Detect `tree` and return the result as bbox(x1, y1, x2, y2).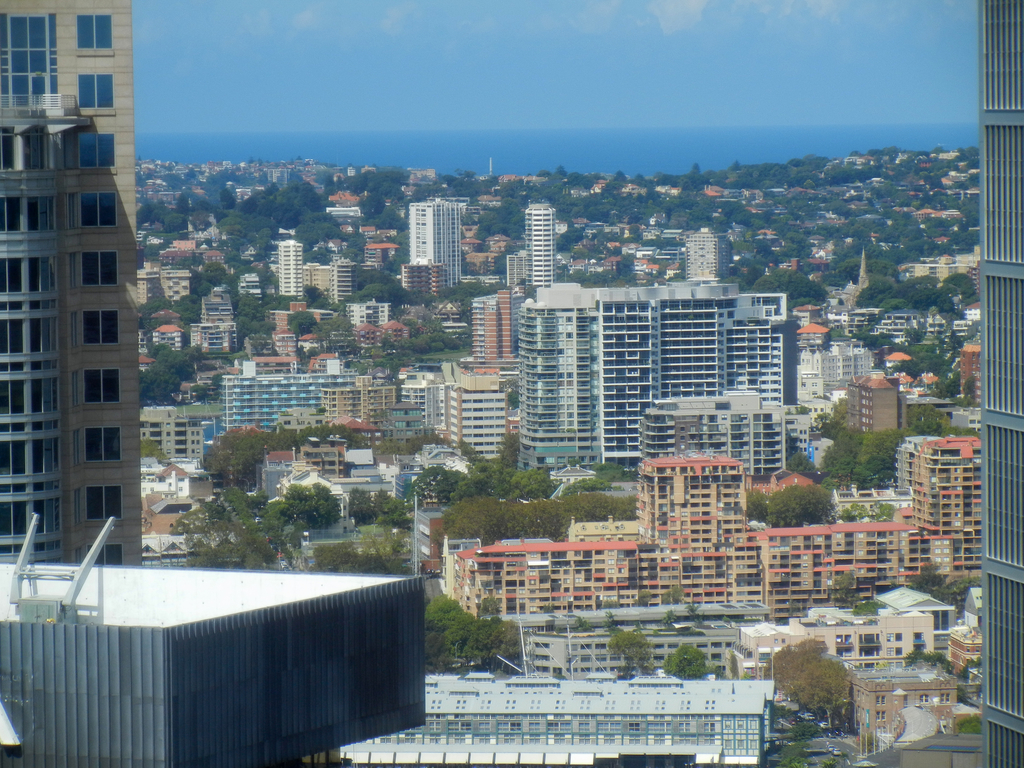
bbox(308, 542, 413, 572).
